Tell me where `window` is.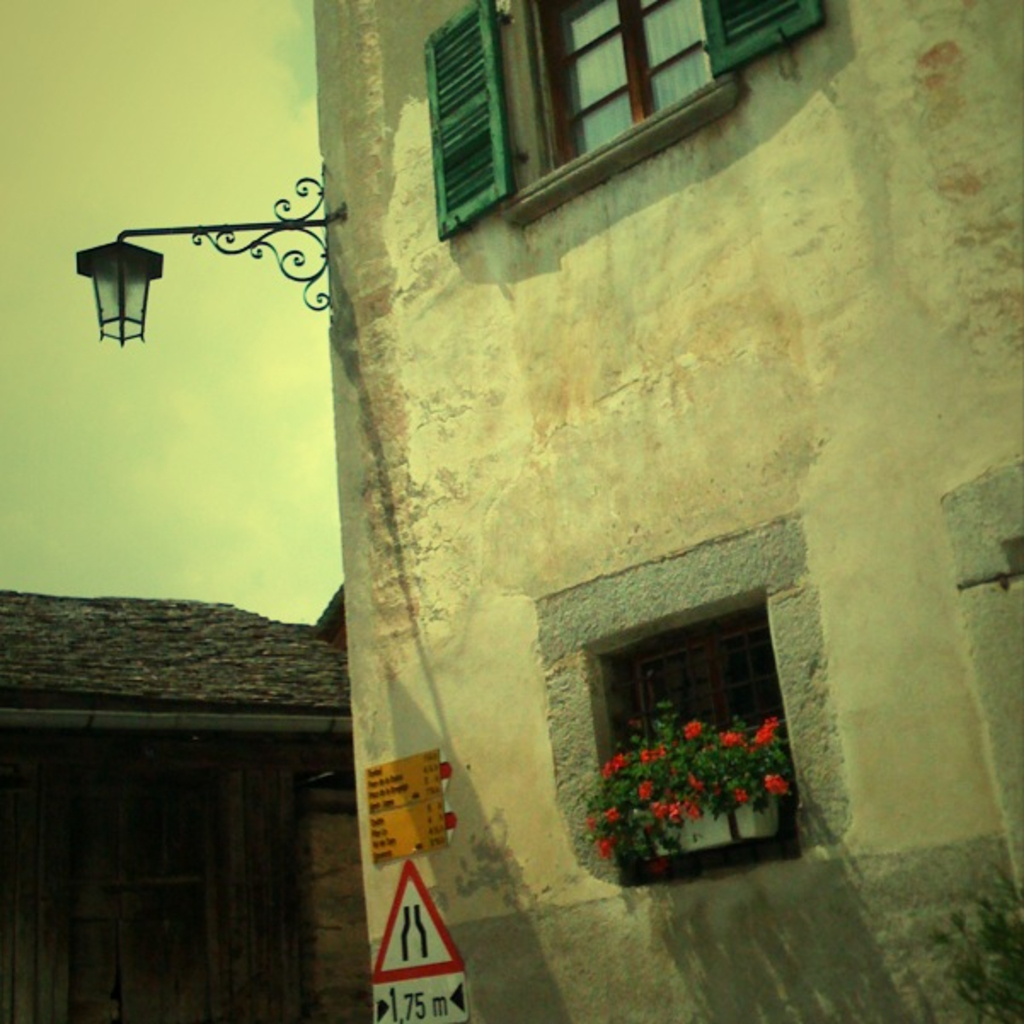
`window` is at [left=537, top=501, right=857, bottom=889].
